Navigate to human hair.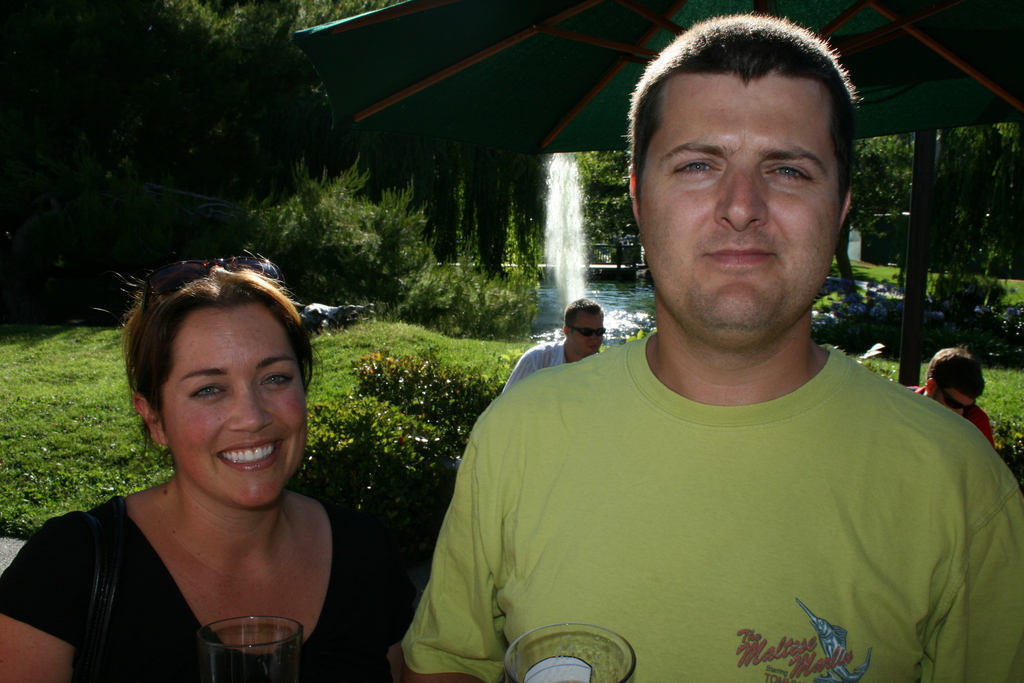
Navigation target: rect(566, 296, 607, 331).
